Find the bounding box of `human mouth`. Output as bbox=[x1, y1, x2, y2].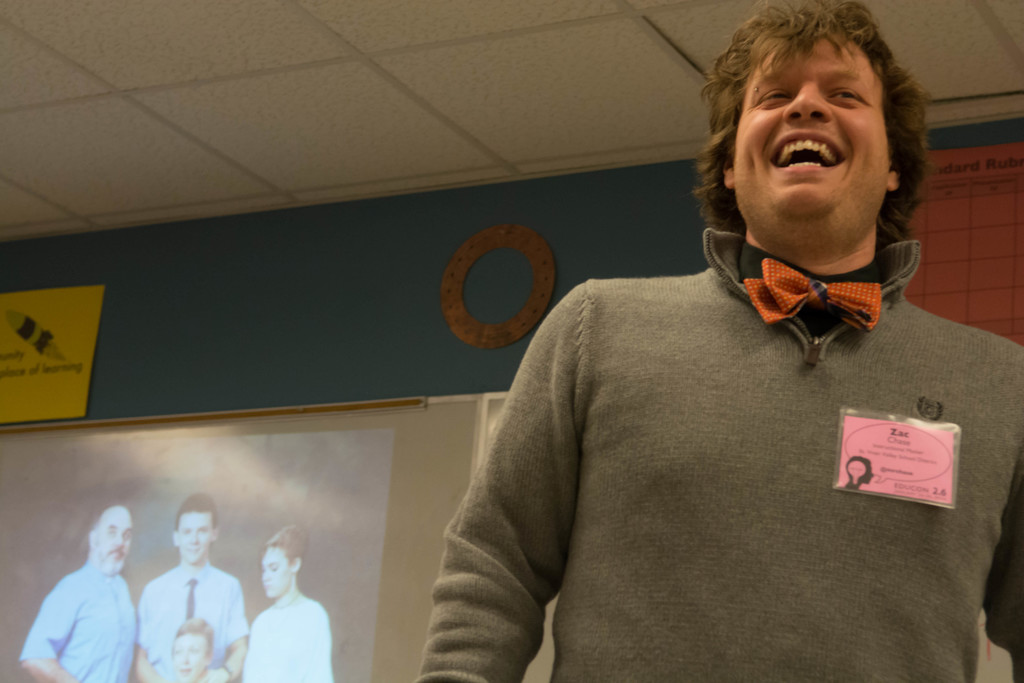
bbox=[175, 667, 196, 675].
